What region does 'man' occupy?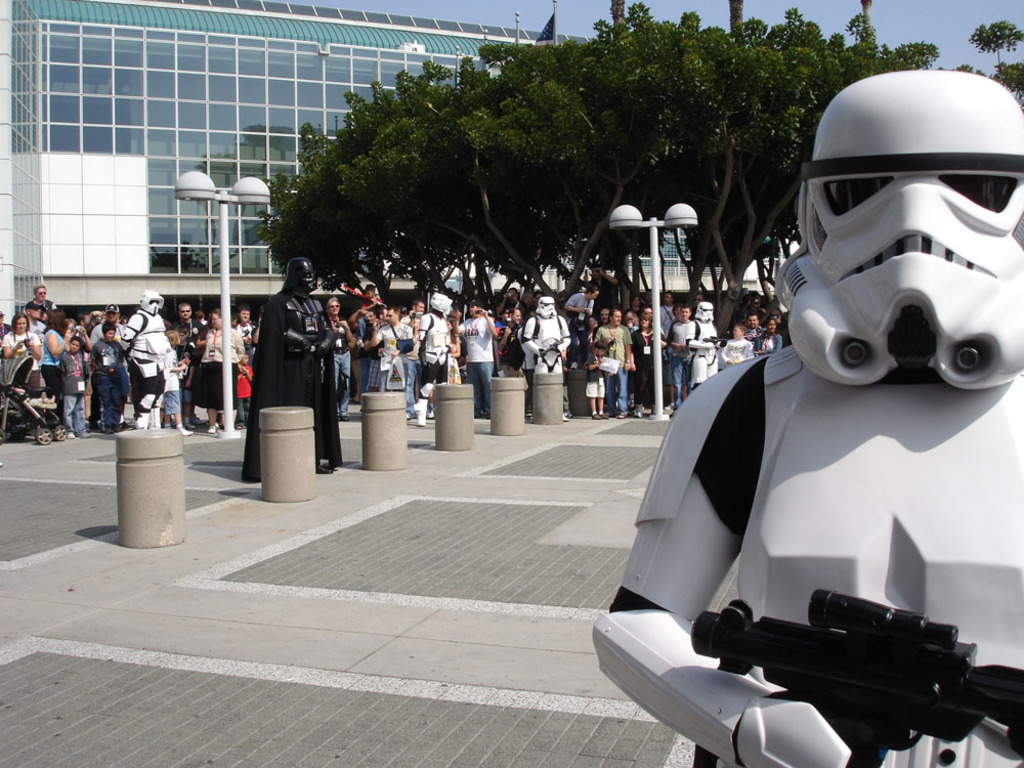
rect(234, 300, 256, 343).
